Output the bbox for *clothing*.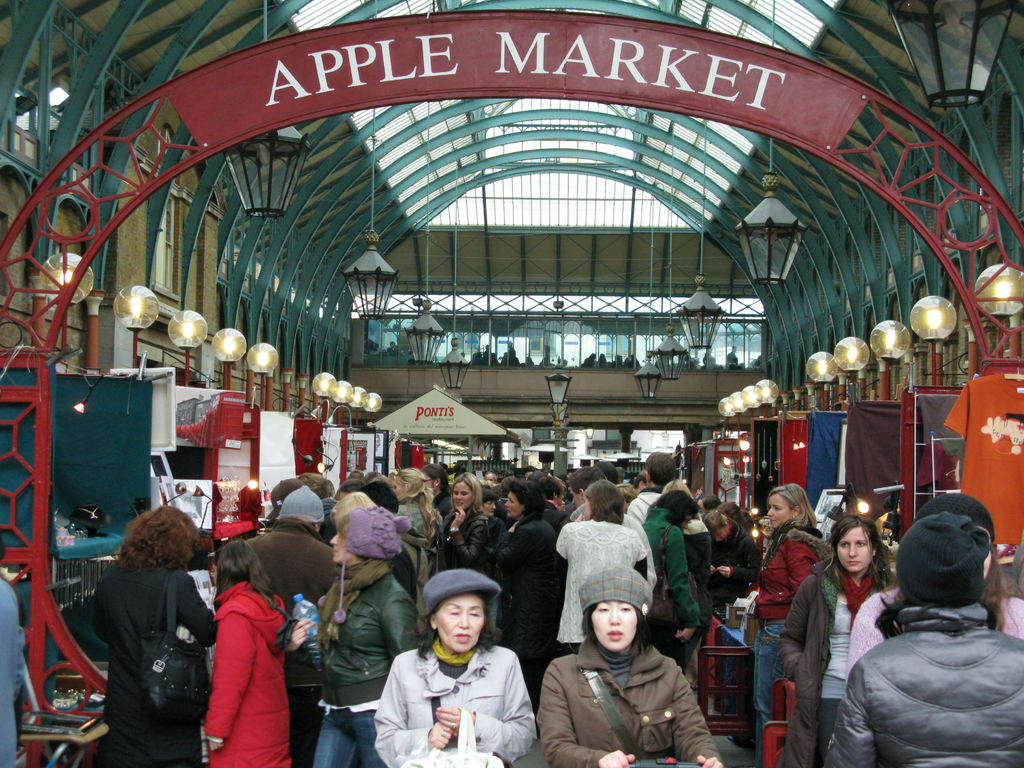
774 550 900 767.
